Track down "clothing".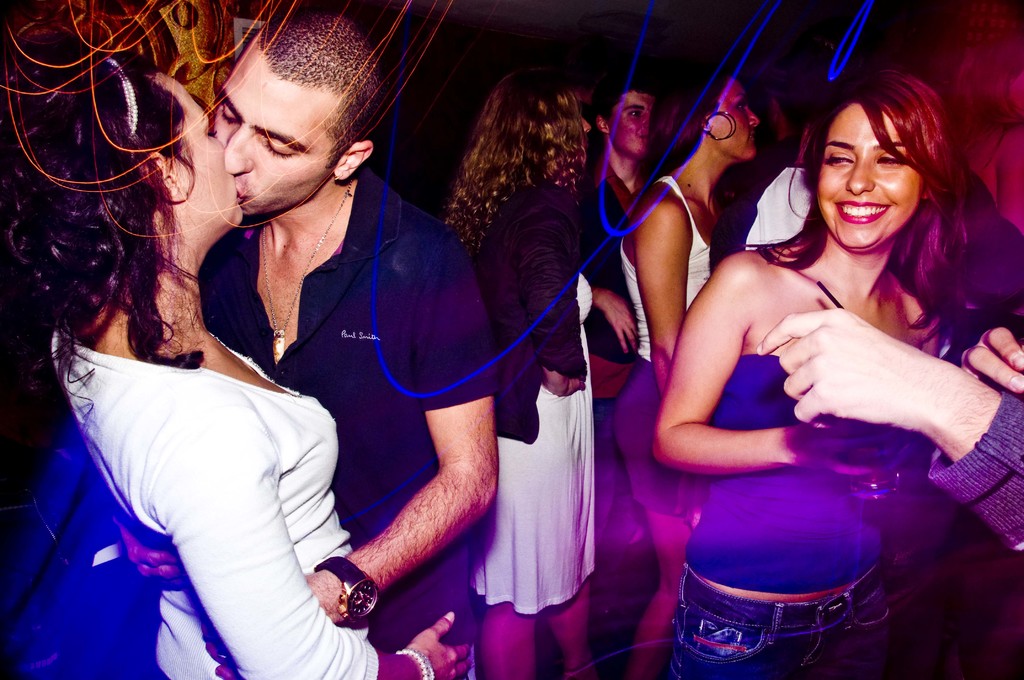
Tracked to [585, 173, 636, 401].
